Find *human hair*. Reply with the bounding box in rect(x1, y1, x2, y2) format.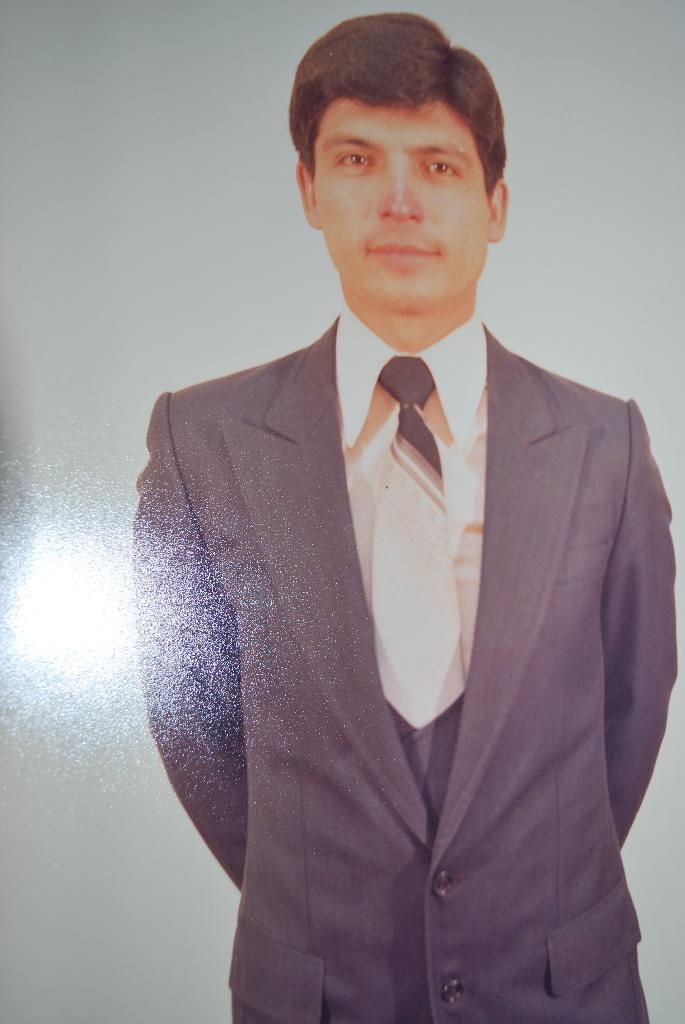
rect(294, 14, 505, 208).
